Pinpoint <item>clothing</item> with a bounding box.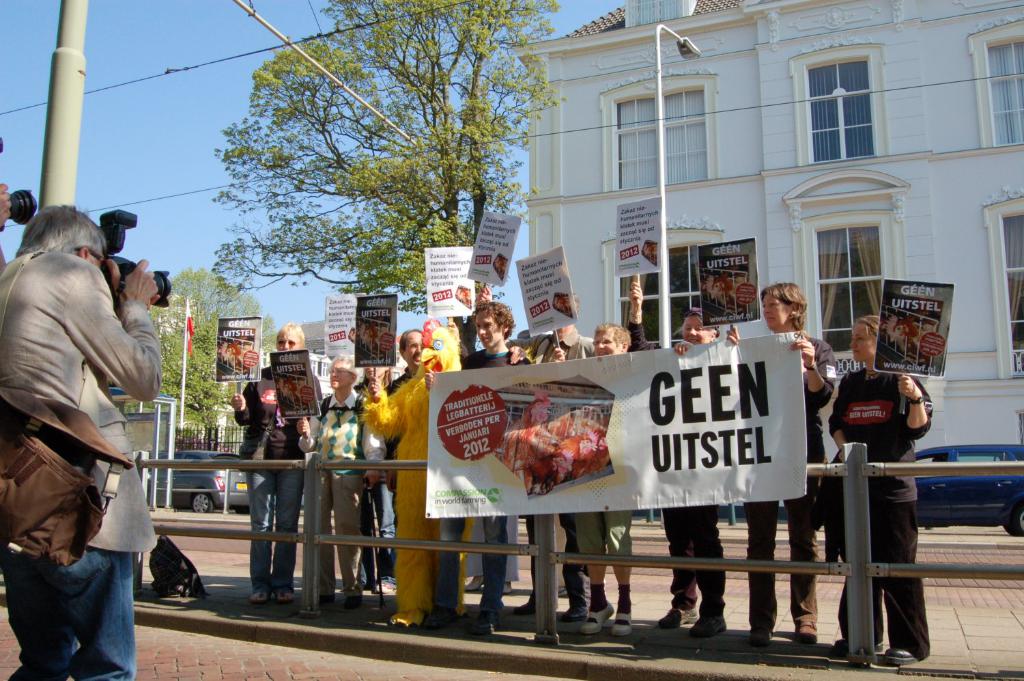
pyautogui.locateOnScreen(567, 505, 639, 611).
